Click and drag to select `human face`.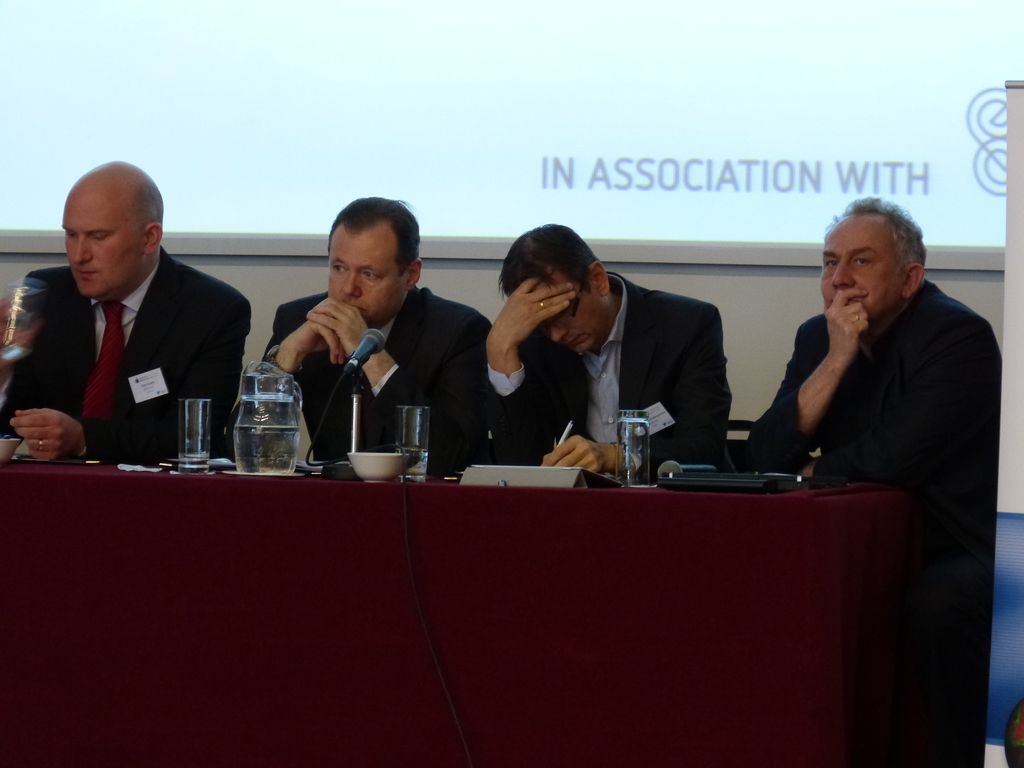
Selection: (left=321, top=233, right=404, bottom=317).
